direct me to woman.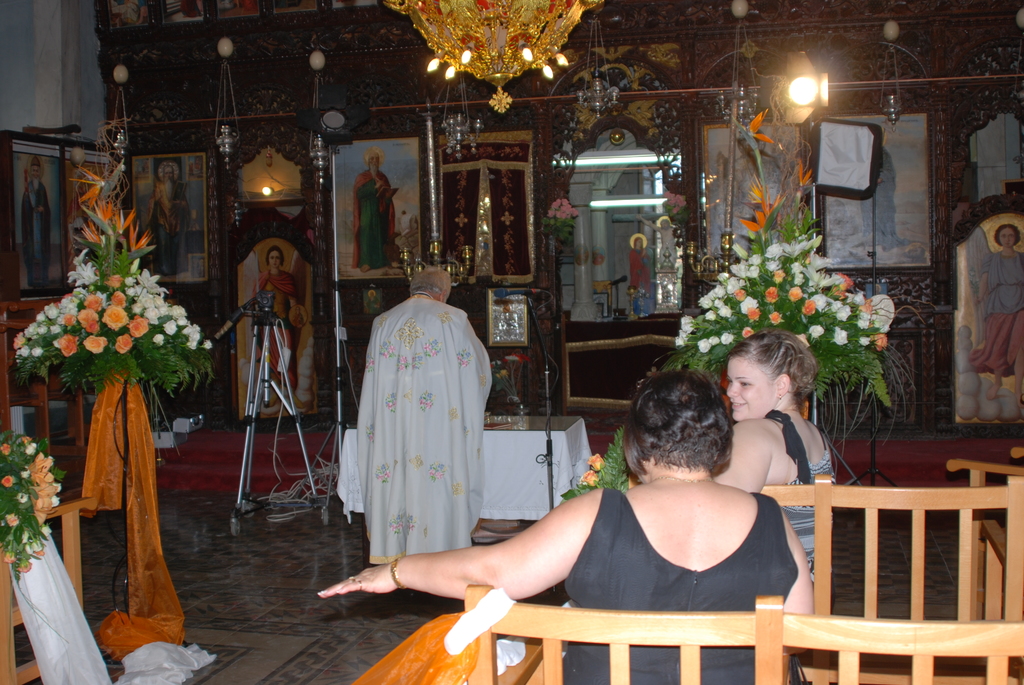
Direction: 712,329,833,568.
